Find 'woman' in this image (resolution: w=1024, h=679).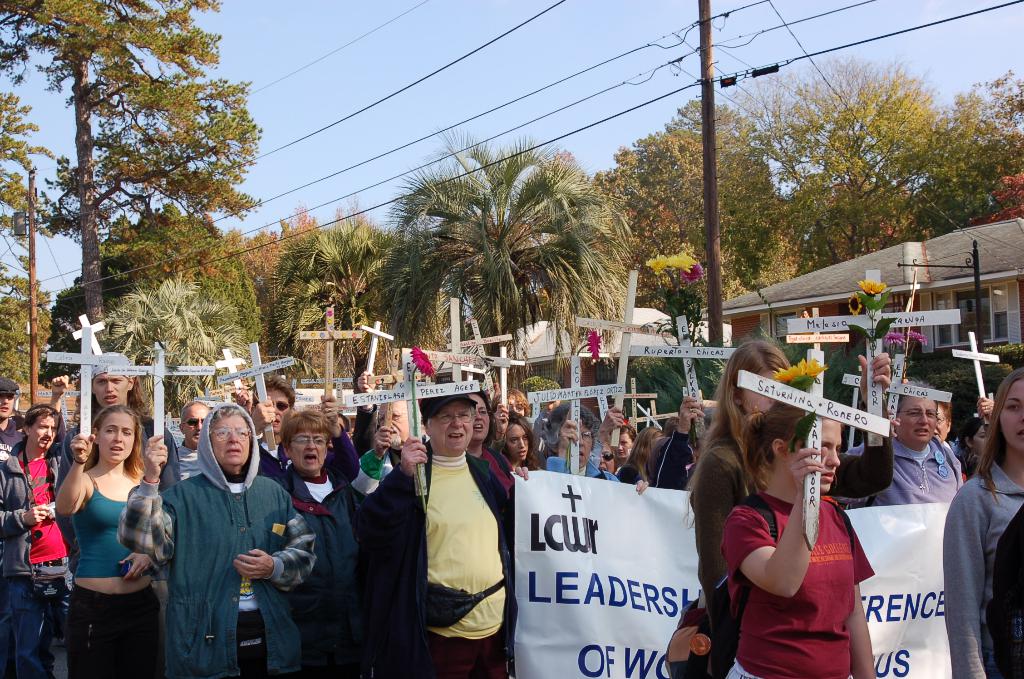
{"left": 53, "top": 405, "right": 158, "bottom": 678}.
